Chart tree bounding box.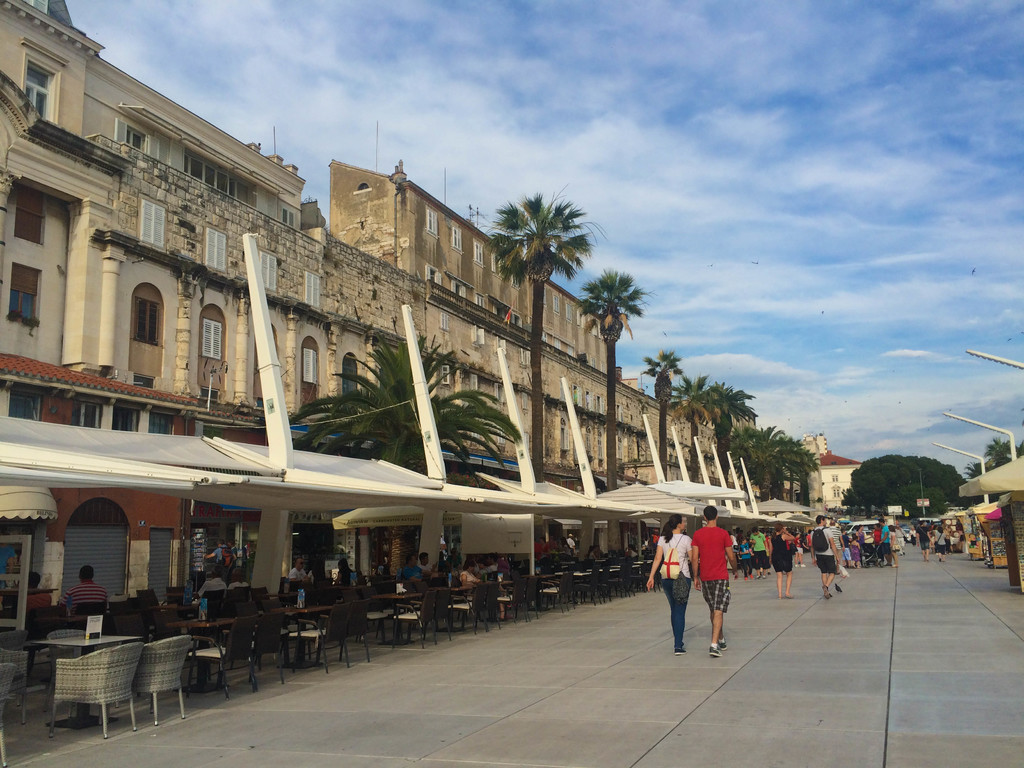
Charted: 578,260,657,564.
